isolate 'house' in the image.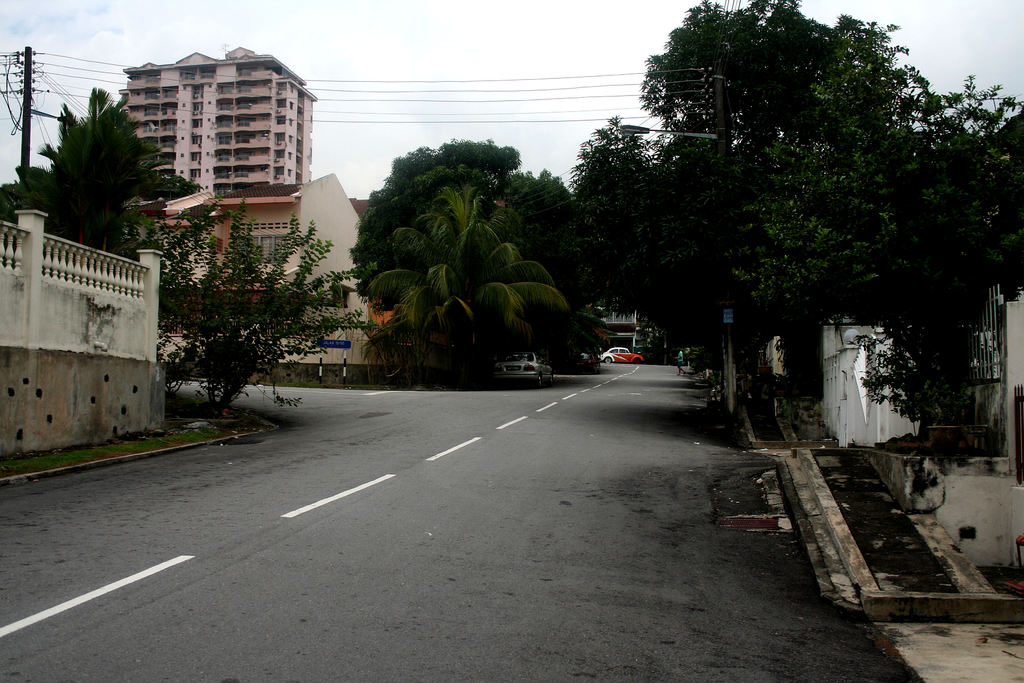
Isolated region: bbox=(769, 276, 1023, 562).
